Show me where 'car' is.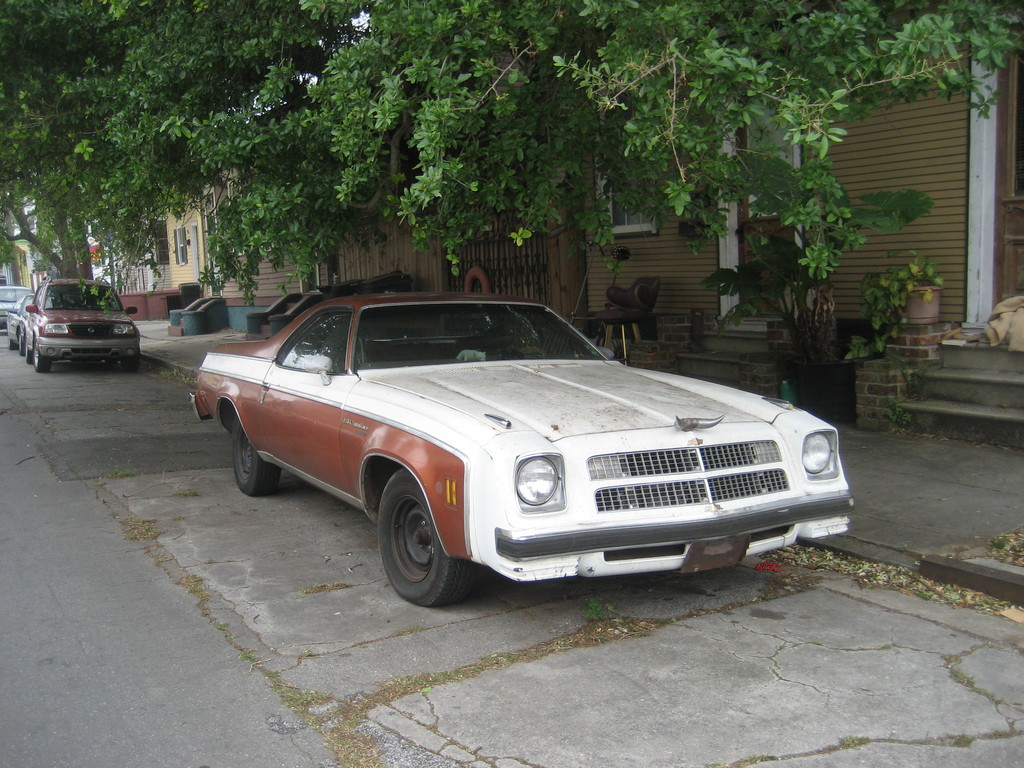
'car' is at [x1=22, y1=276, x2=146, y2=378].
